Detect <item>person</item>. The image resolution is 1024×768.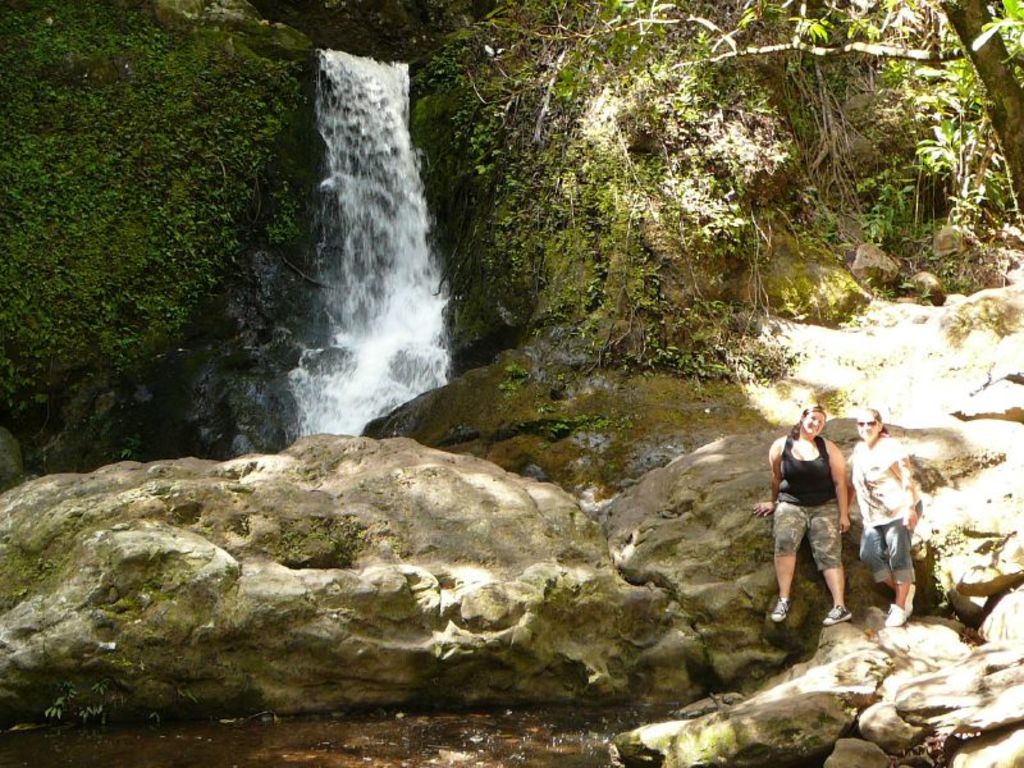
BBox(842, 406, 922, 627).
